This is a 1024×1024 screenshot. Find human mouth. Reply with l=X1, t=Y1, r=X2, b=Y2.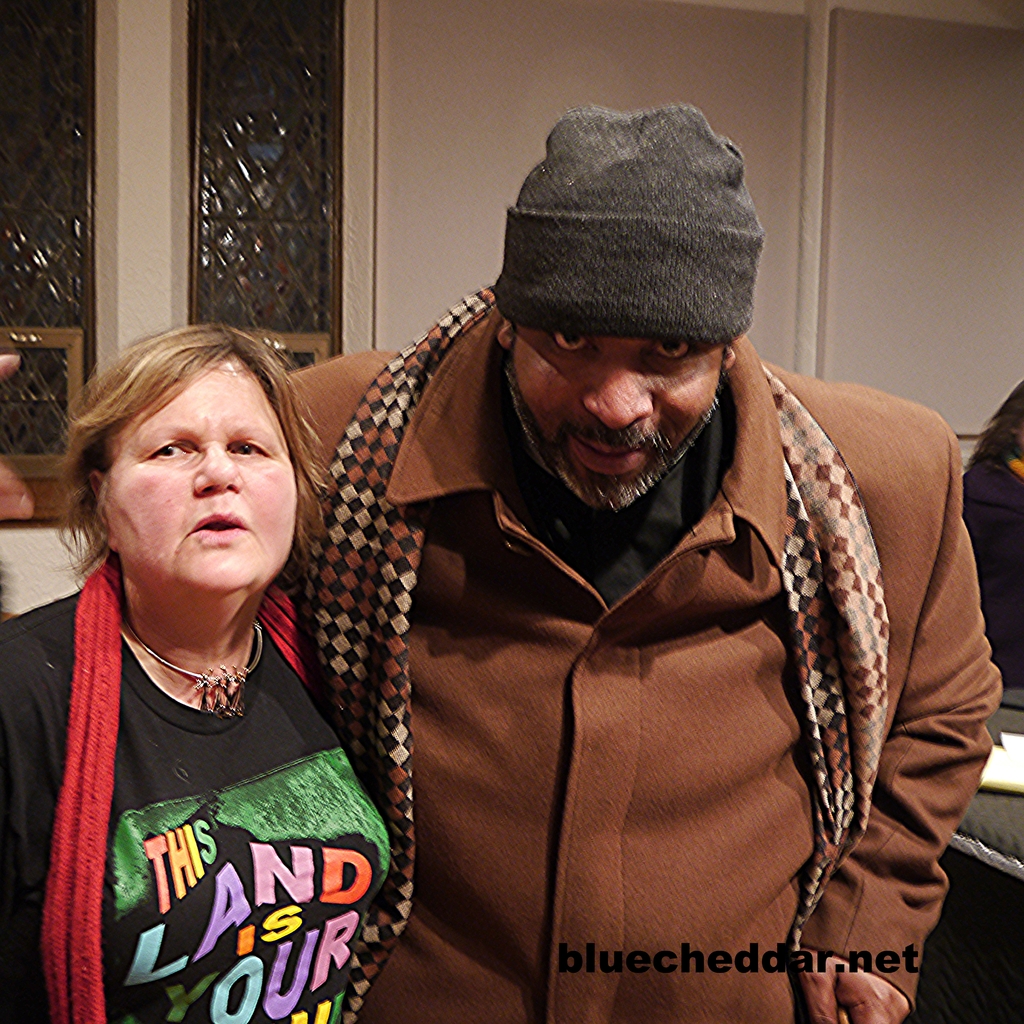
l=573, t=435, r=655, b=475.
